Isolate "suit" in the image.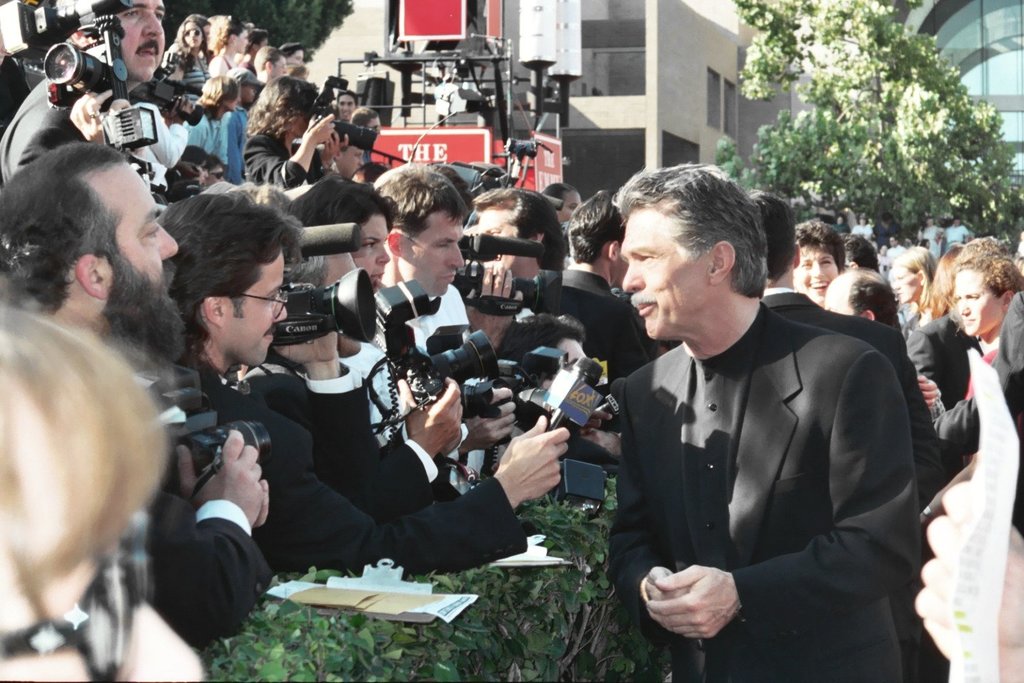
Isolated region: (933,286,1023,453).
